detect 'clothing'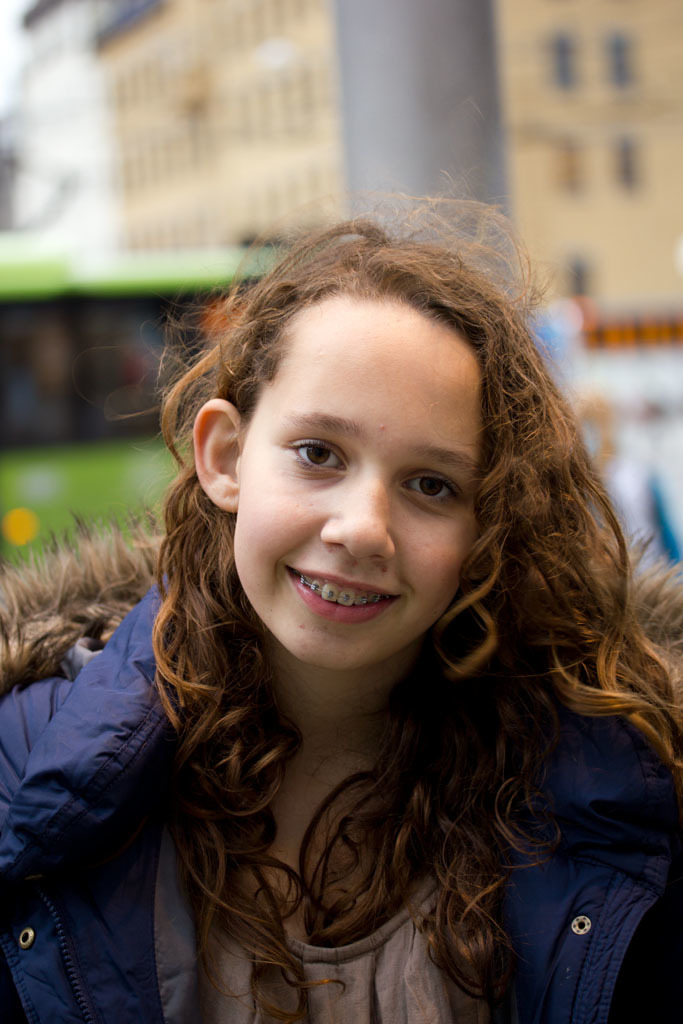
(left=106, top=583, right=605, bottom=1016)
